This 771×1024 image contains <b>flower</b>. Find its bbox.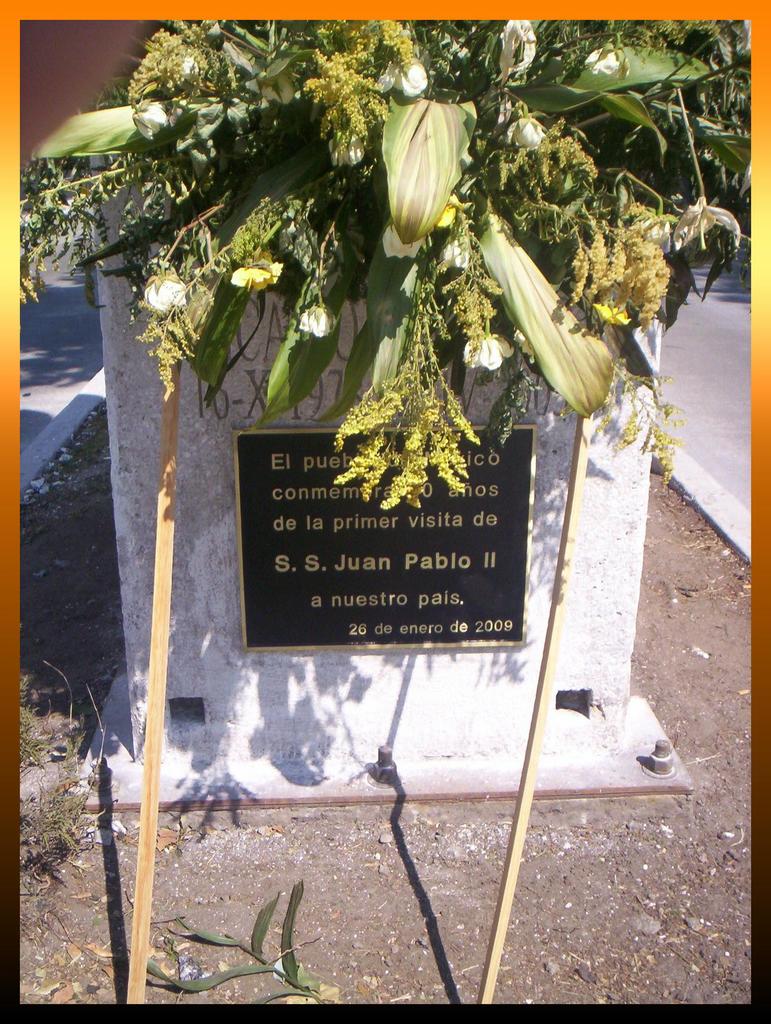
locate(433, 195, 466, 232).
